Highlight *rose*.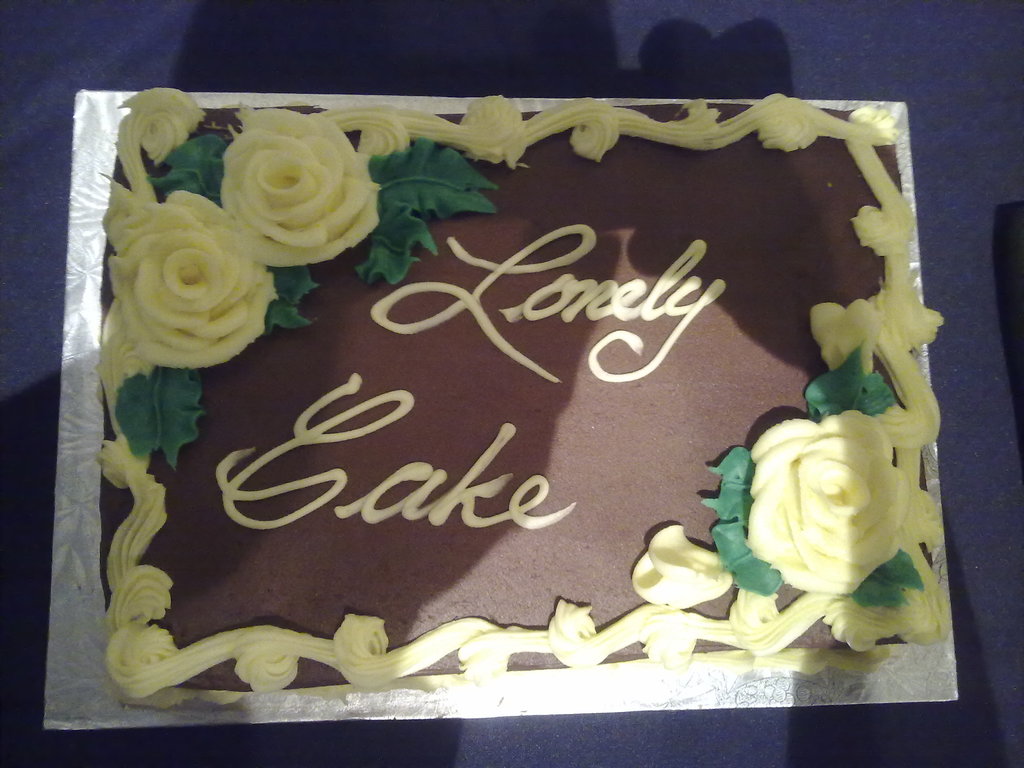
Highlighted region: pyautogui.locateOnScreen(742, 406, 914, 590).
